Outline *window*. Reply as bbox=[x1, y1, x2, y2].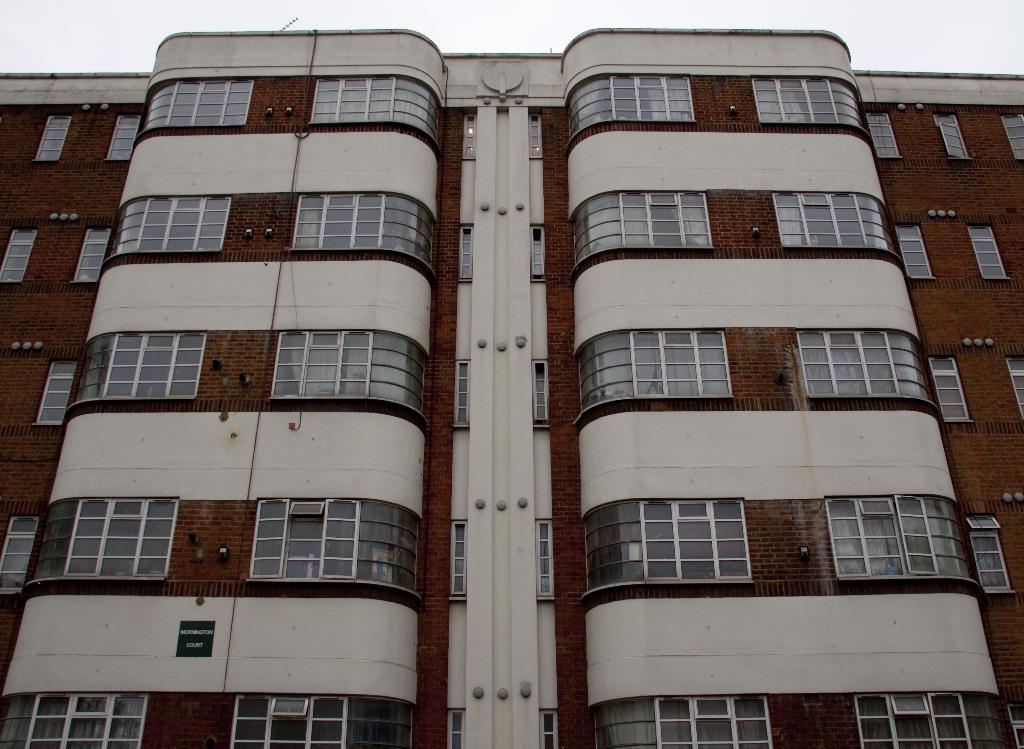
bbox=[449, 517, 465, 601].
